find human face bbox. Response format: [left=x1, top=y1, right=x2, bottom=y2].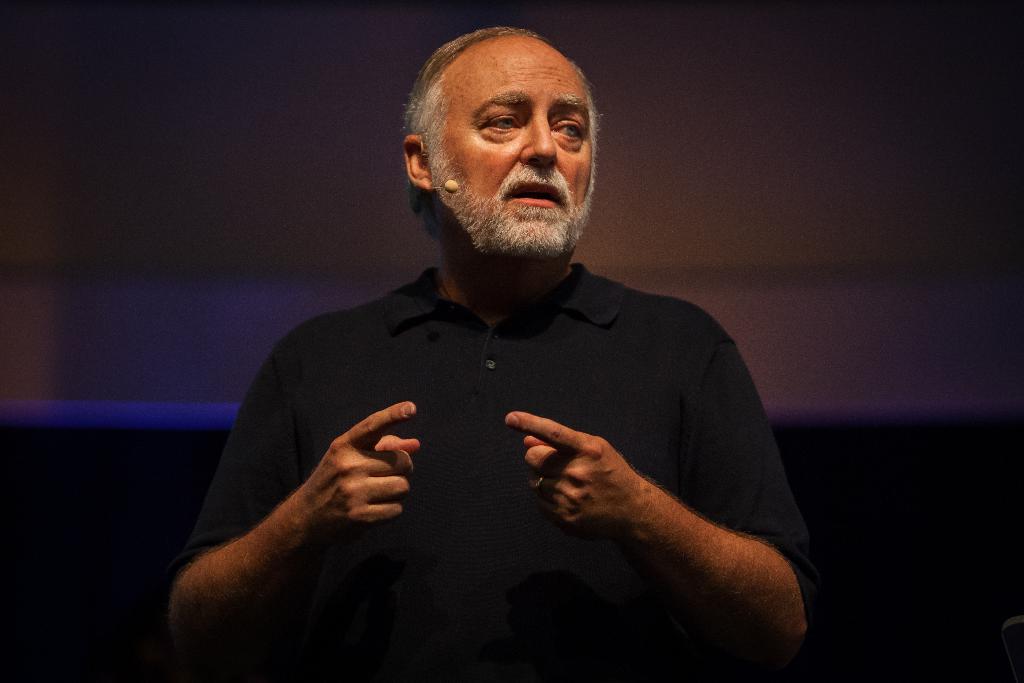
[left=427, top=35, right=594, bottom=249].
